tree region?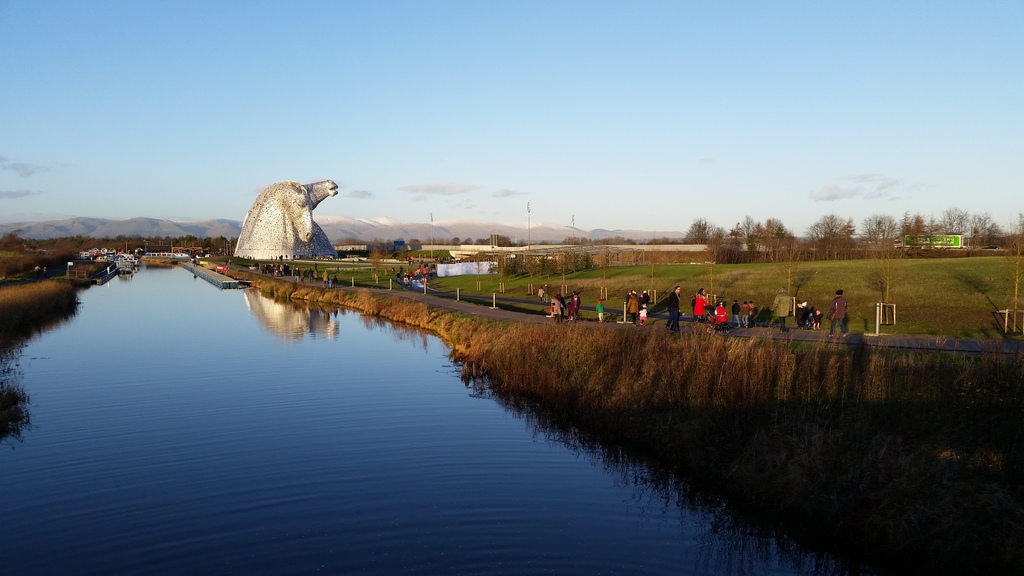
730/217/758/246
